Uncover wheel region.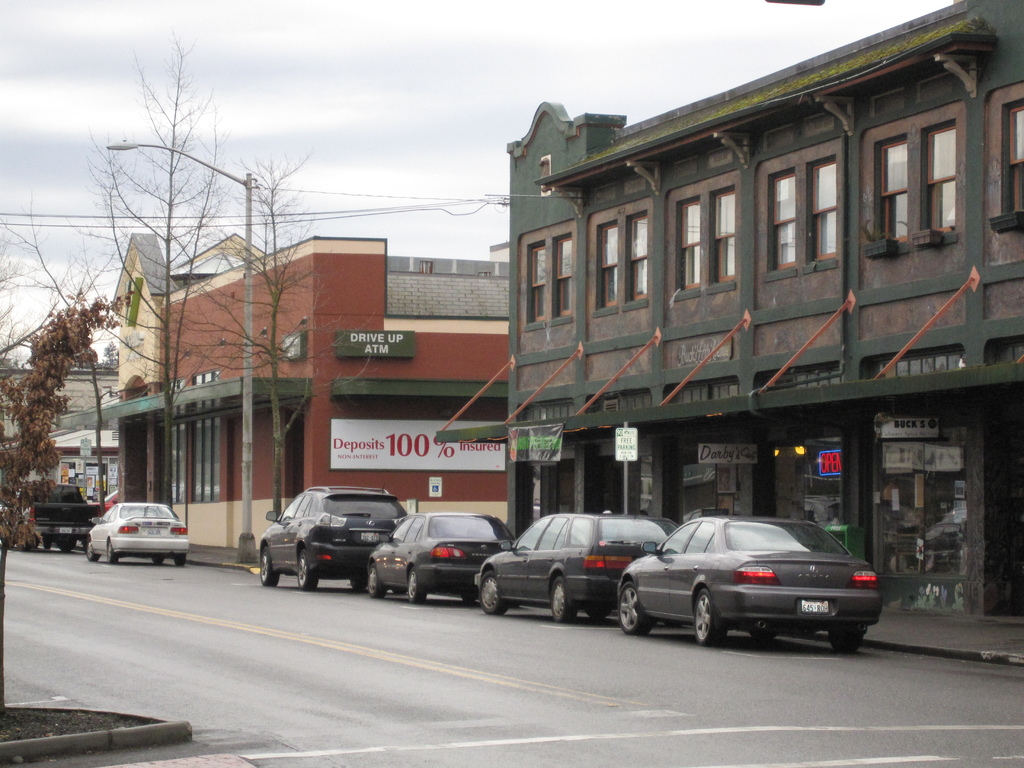
Uncovered: pyautogui.locateOnScreen(616, 584, 646, 627).
